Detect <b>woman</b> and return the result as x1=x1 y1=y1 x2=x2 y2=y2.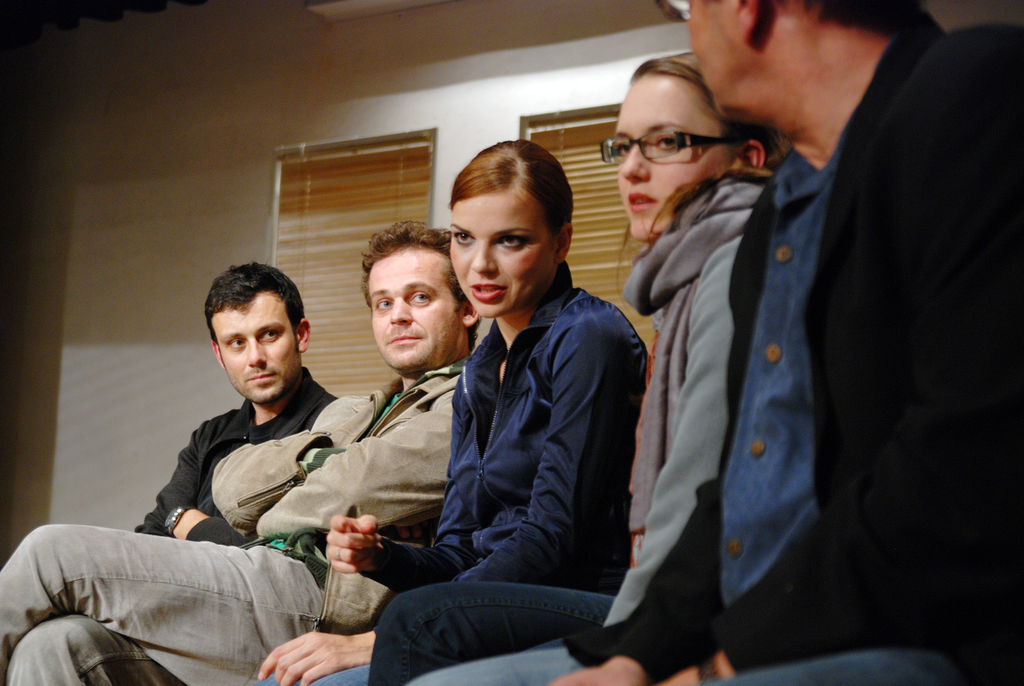
x1=356 y1=54 x2=802 y2=685.
